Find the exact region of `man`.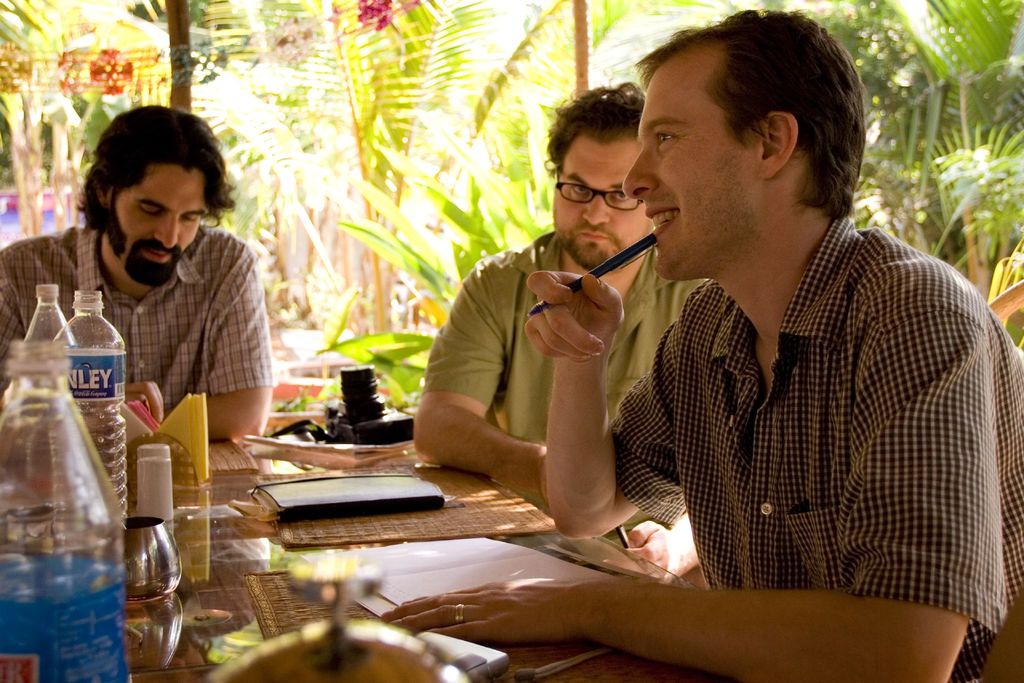
Exact region: Rect(412, 81, 698, 582).
